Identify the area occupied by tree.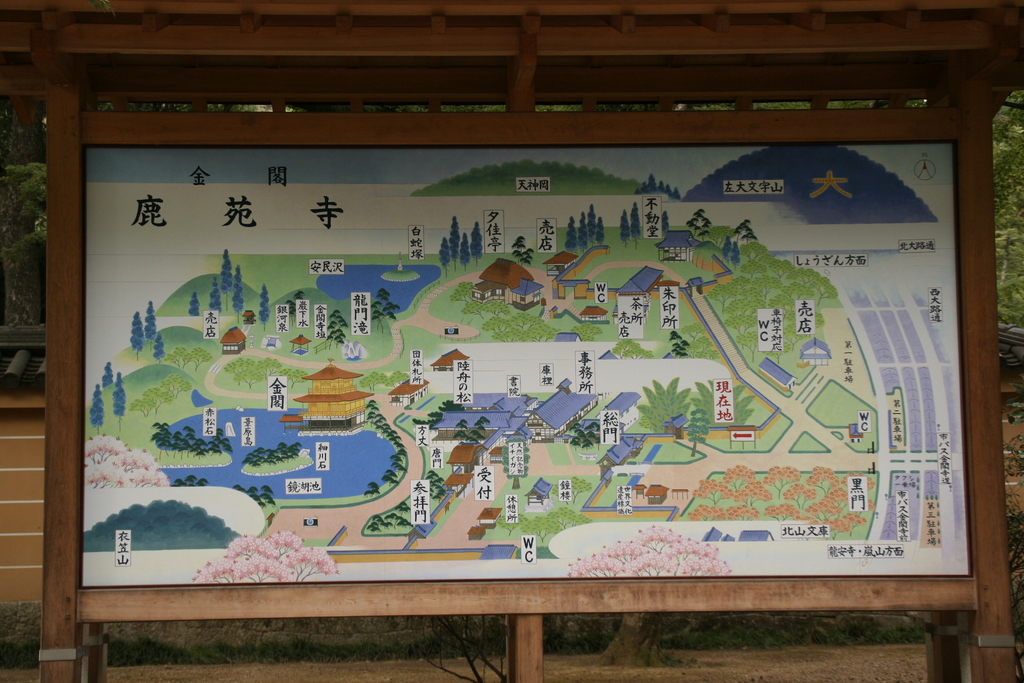
Area: x1=188 y1=289 x2=202 y2=318.
